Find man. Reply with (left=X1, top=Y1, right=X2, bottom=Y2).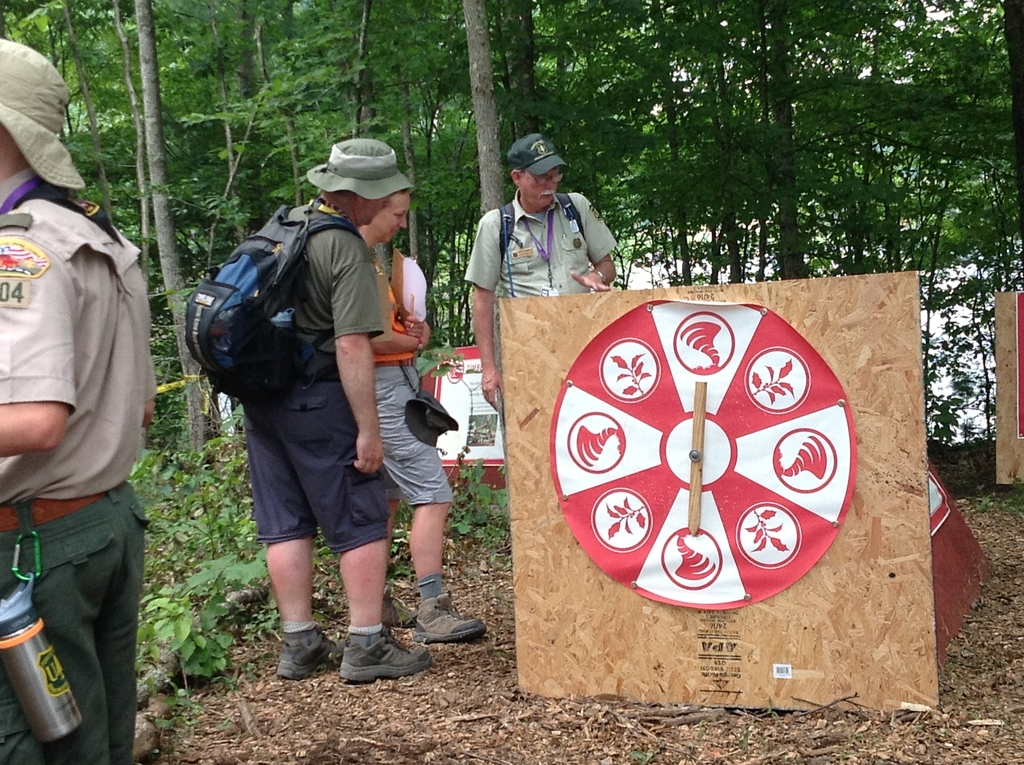
(left=466, top=133, right=616, bottom=415).
